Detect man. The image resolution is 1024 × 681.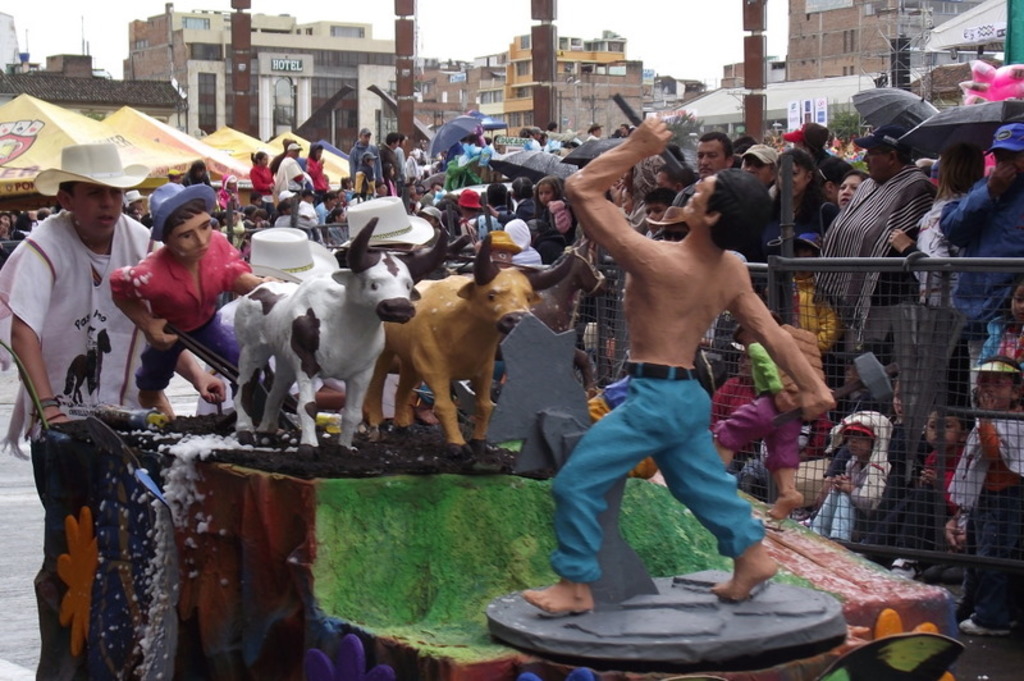
left=348, top=128, right=380, bottom=180.
